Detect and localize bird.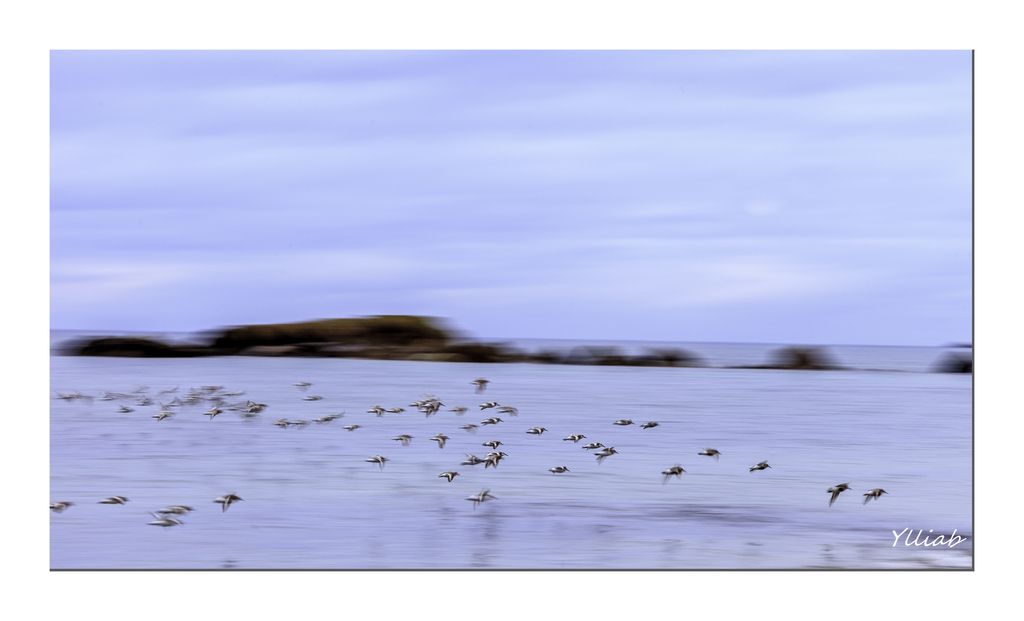
Localized at (391,404,405,414).
